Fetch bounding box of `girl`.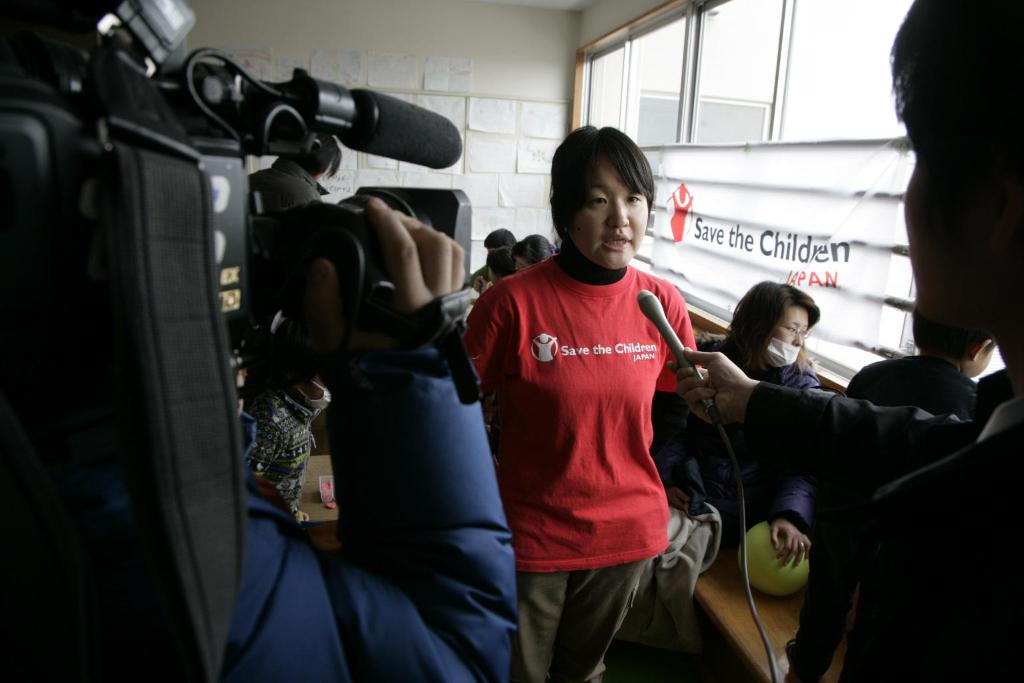
Bbox: pyautogui.locateOnScreen(464, 124, 699, 682).
